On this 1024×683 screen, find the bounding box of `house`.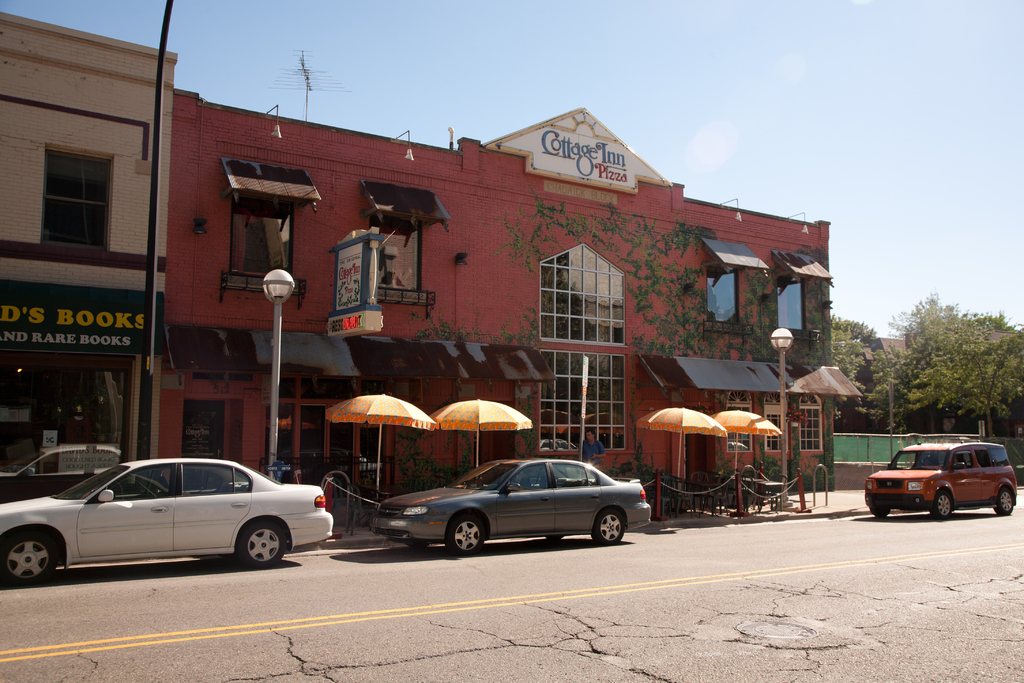
Bounding box: 166/100/831/519.
